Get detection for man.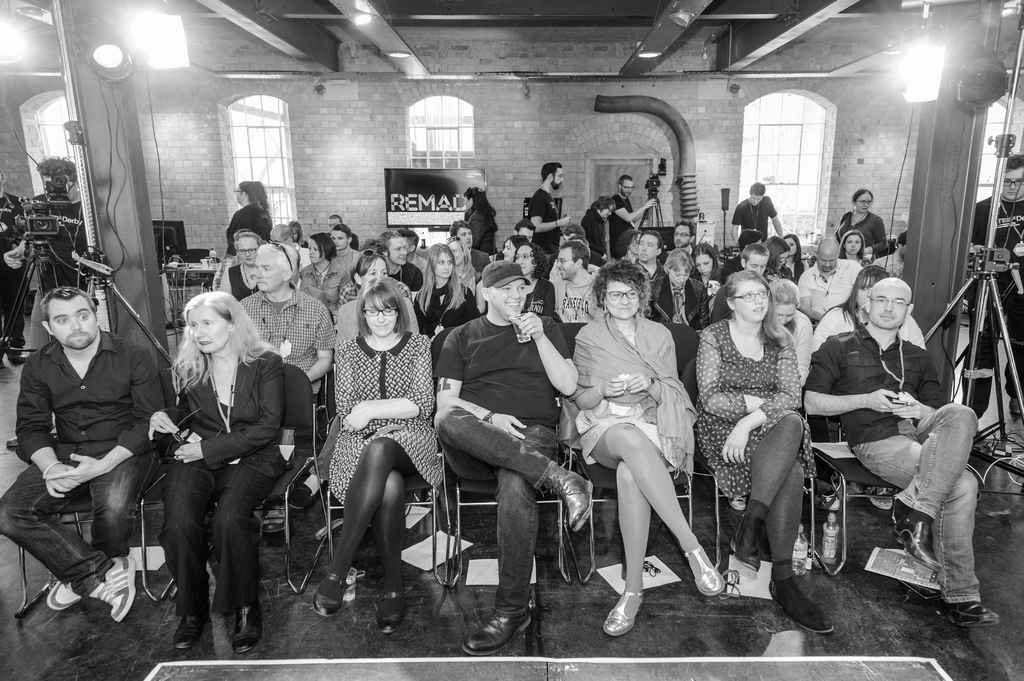
Detection: bbox(374, 224, 426, 292).
